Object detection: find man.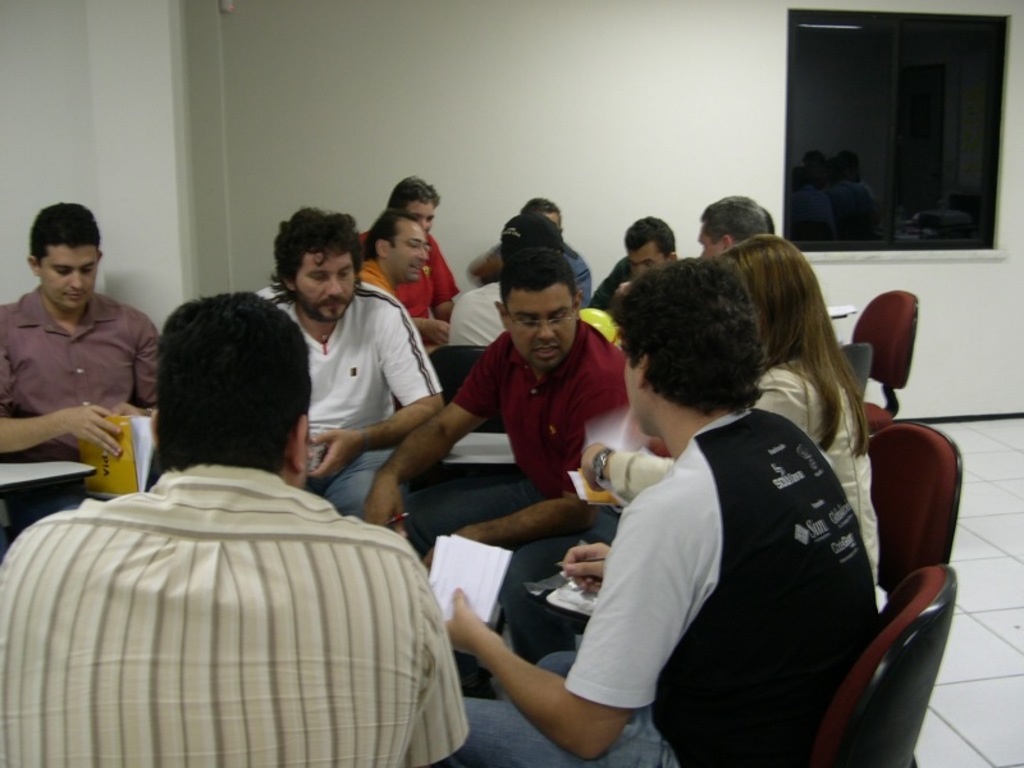
l=348, t=174, r=477, b=352.
